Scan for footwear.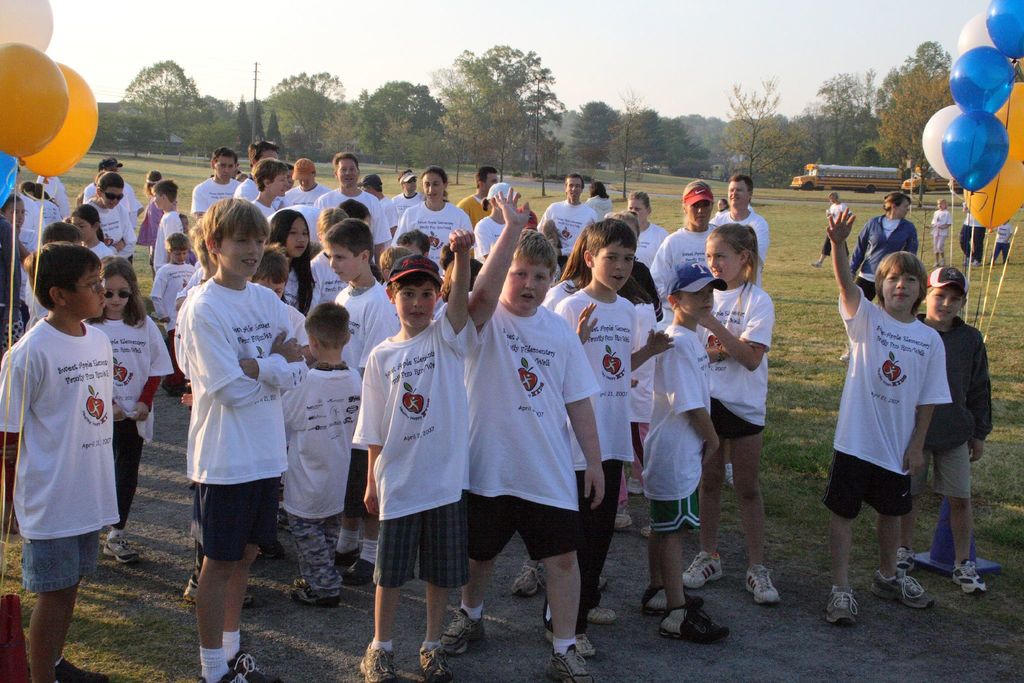
Scan result: <region>104, 536, 143, 566</region>.
